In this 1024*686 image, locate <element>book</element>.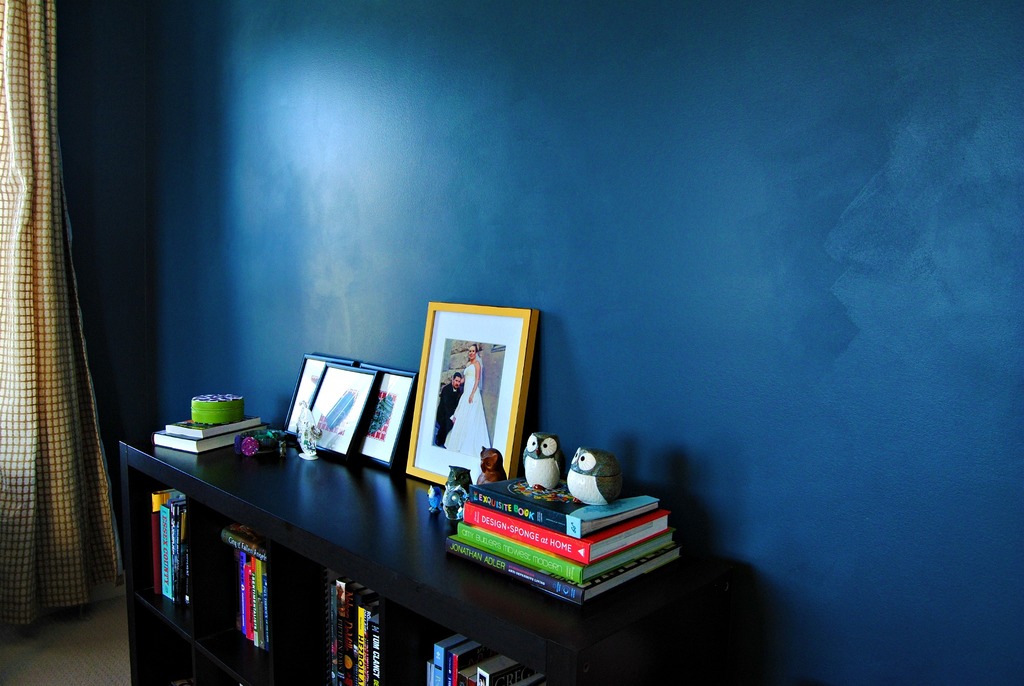
Bounding box: <region>150, 421, 268, 457</region>.
